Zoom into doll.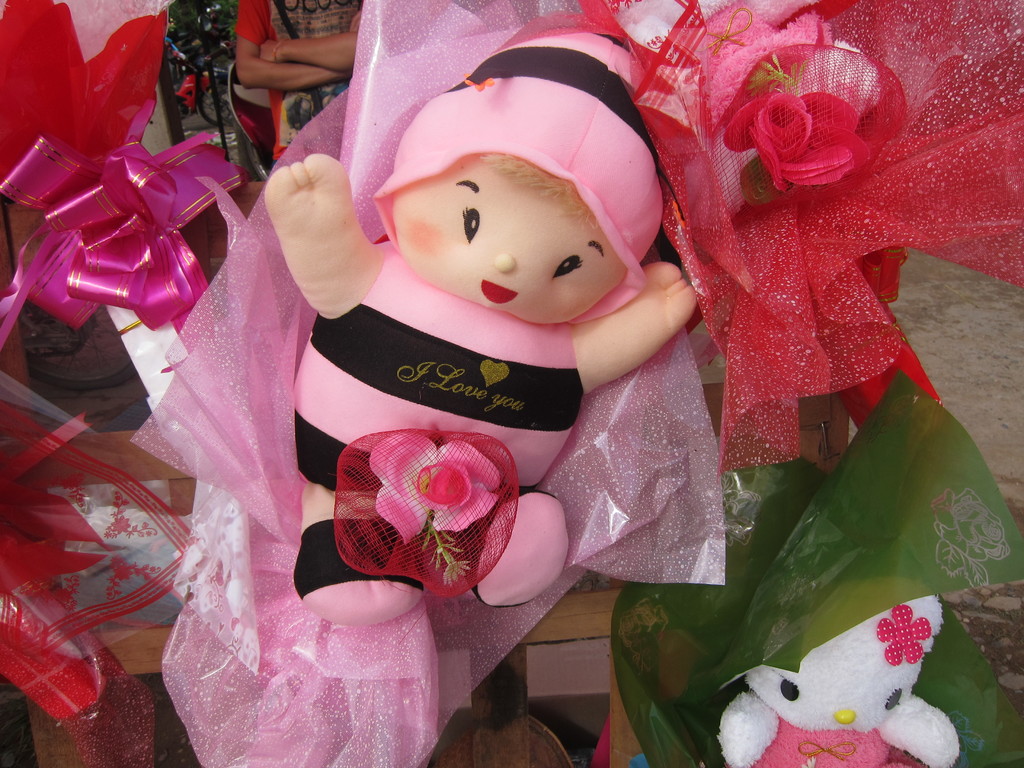
Zoom target: <bbox>264, 45, 733, 637</bbox>.
